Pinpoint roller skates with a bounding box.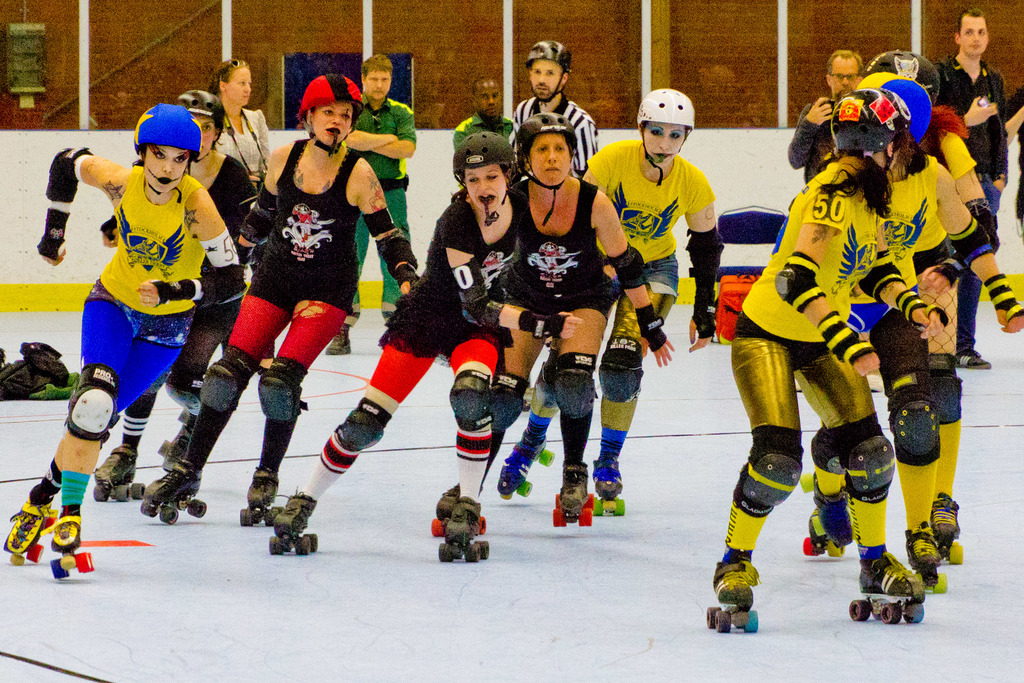
<bbox>49, 515, 95, 582</bbox>.
